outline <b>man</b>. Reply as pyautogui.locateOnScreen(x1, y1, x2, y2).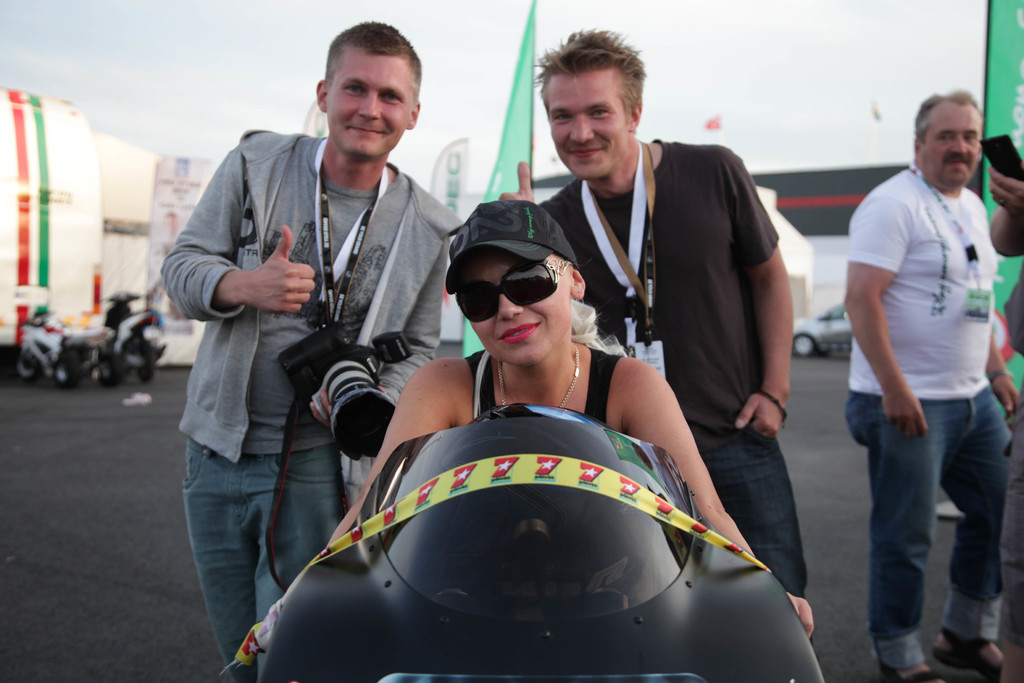
pyautogui.locateOnScreen(842, 90, 1023, 682).
